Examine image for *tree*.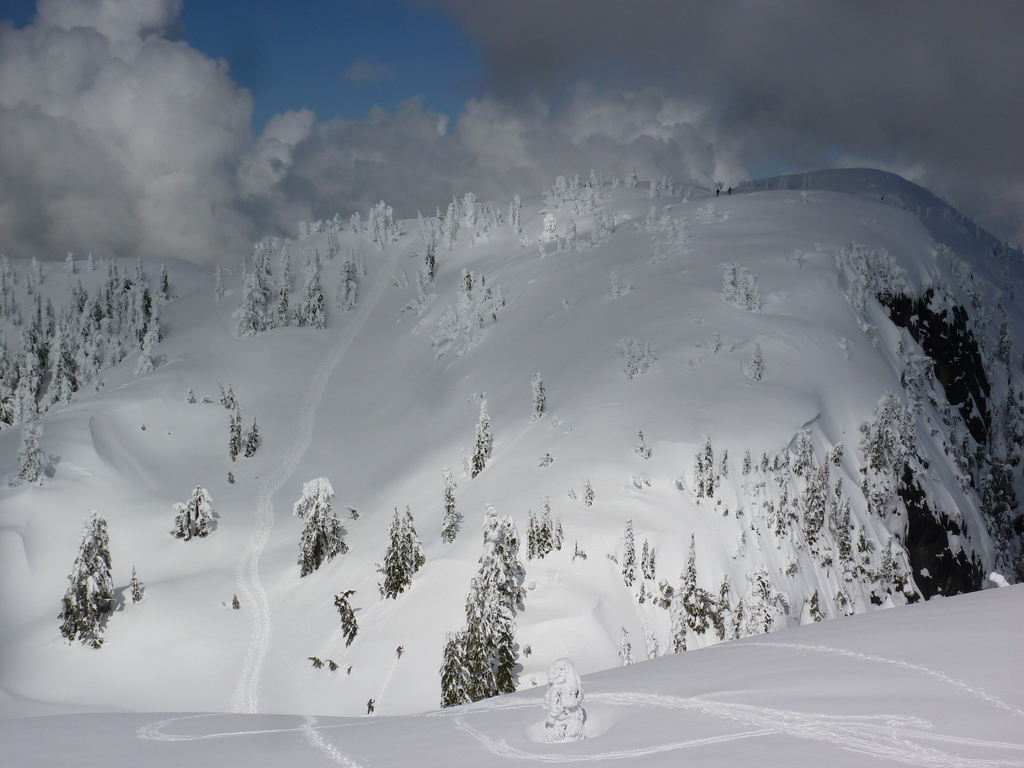
Examination result: 589:165:604:195.
